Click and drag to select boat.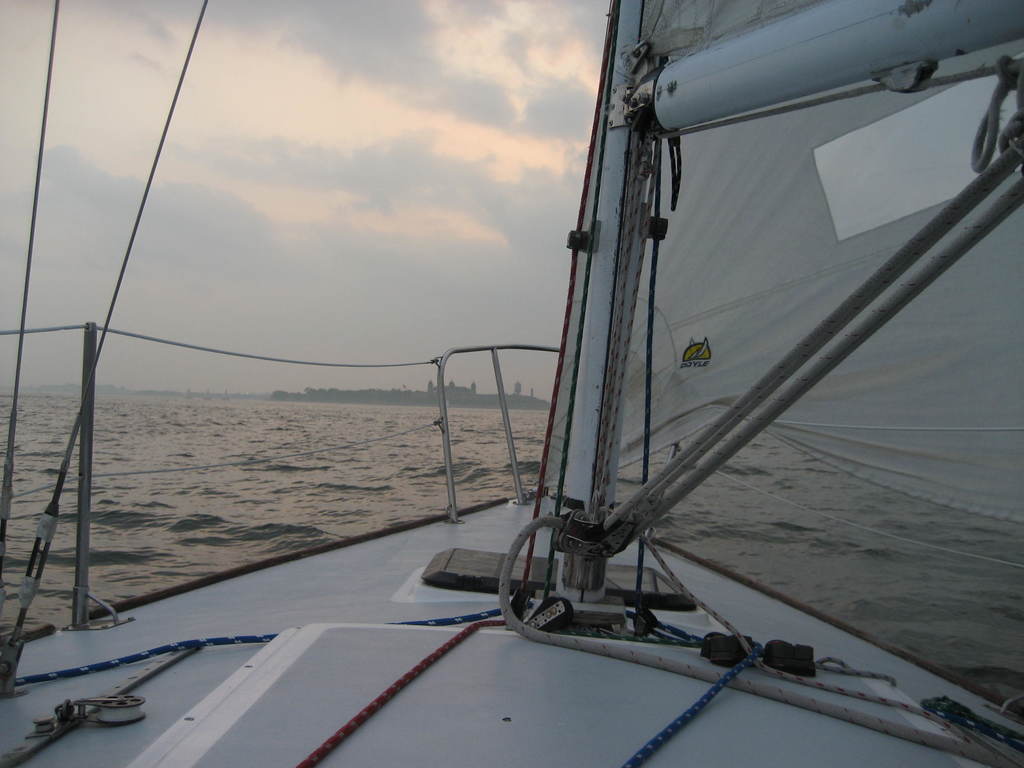
Selection: [left=0, top=0, right=1023, bottom=767].
